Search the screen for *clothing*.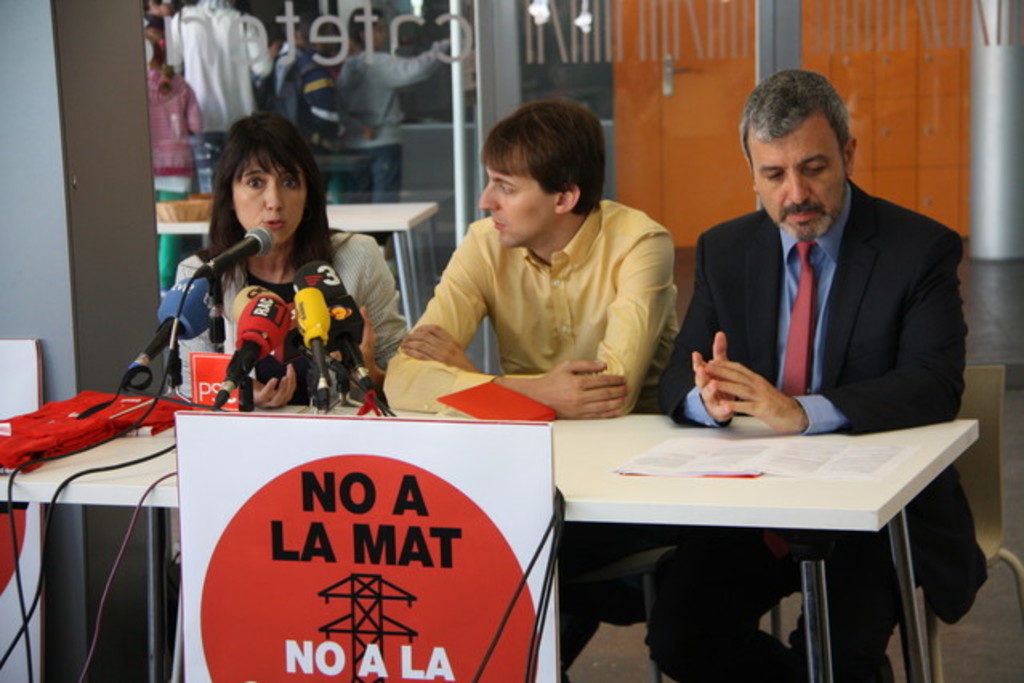
Found at Rect(402, 172, 681, 414).
